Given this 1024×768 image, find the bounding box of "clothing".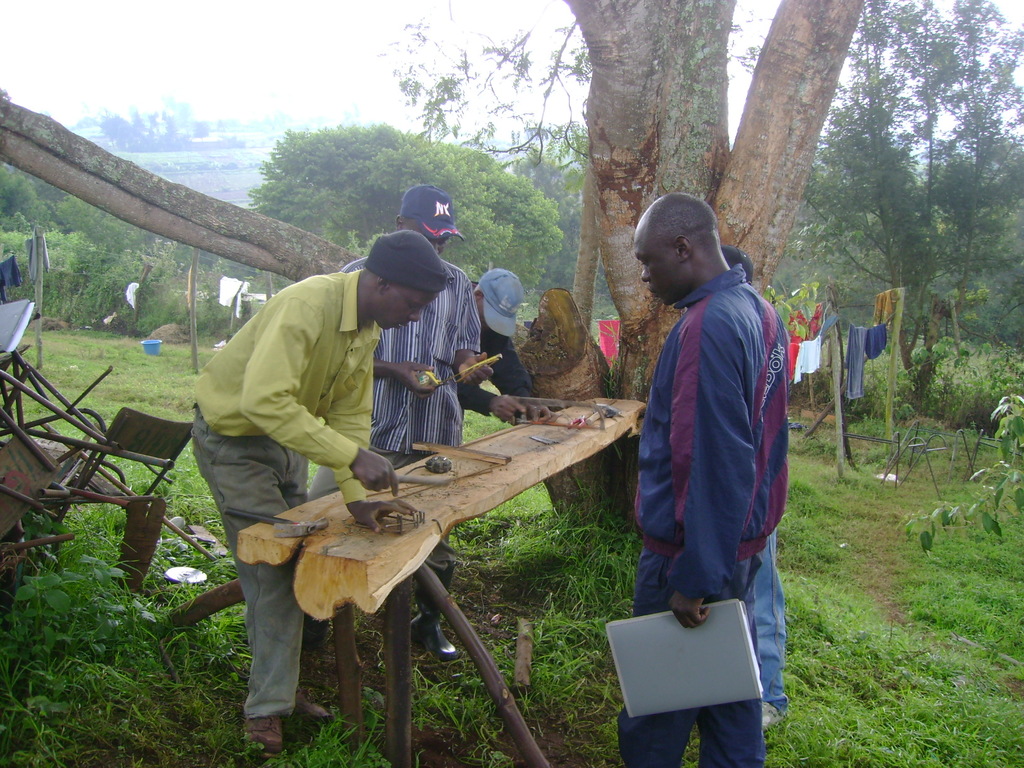
628:250:785:767.
